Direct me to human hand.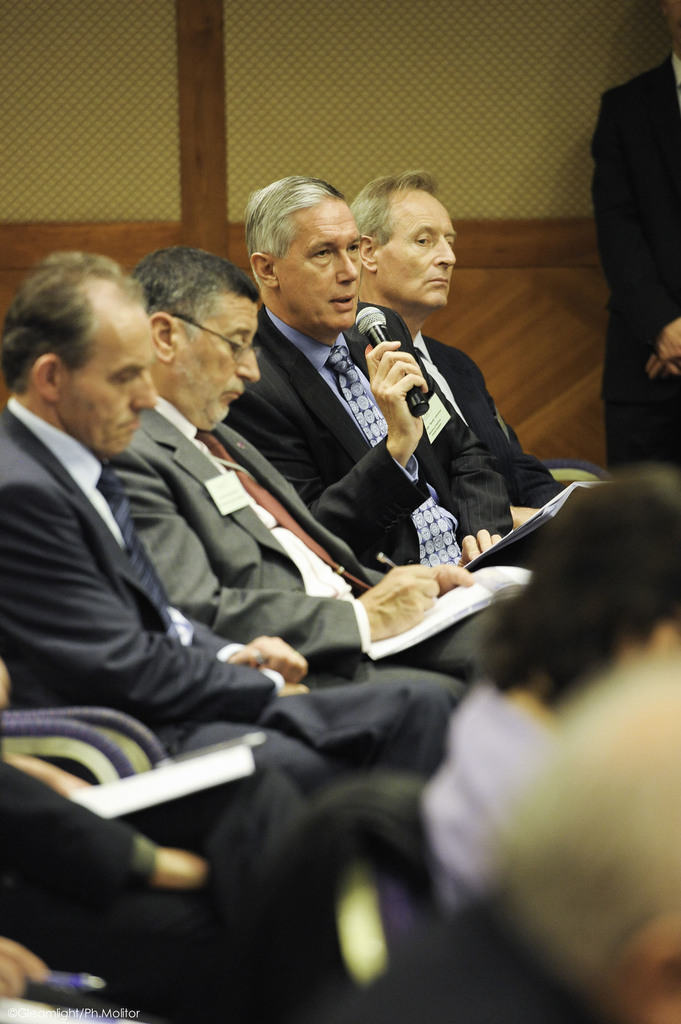
Direction: 370:338:442:427.
